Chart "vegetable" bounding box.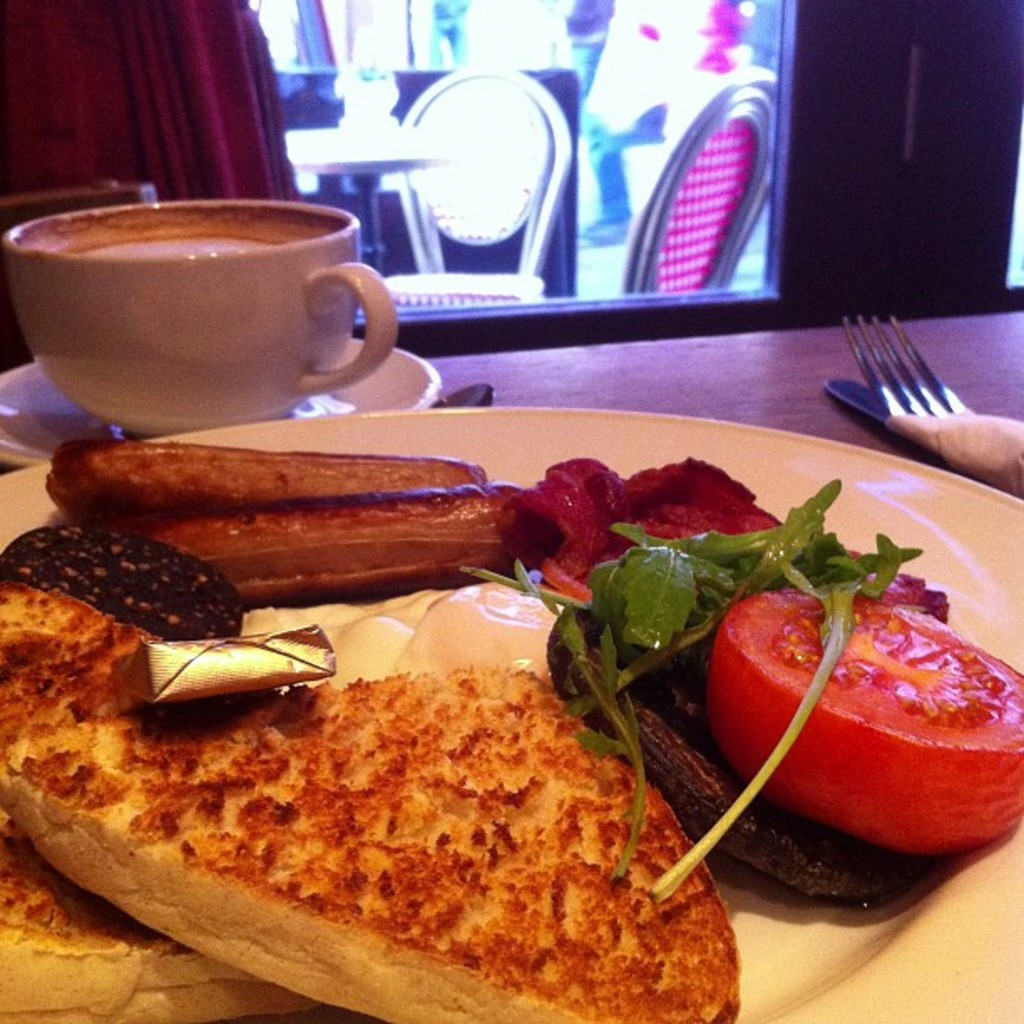
Charted: (457, 477, 924, 905).
